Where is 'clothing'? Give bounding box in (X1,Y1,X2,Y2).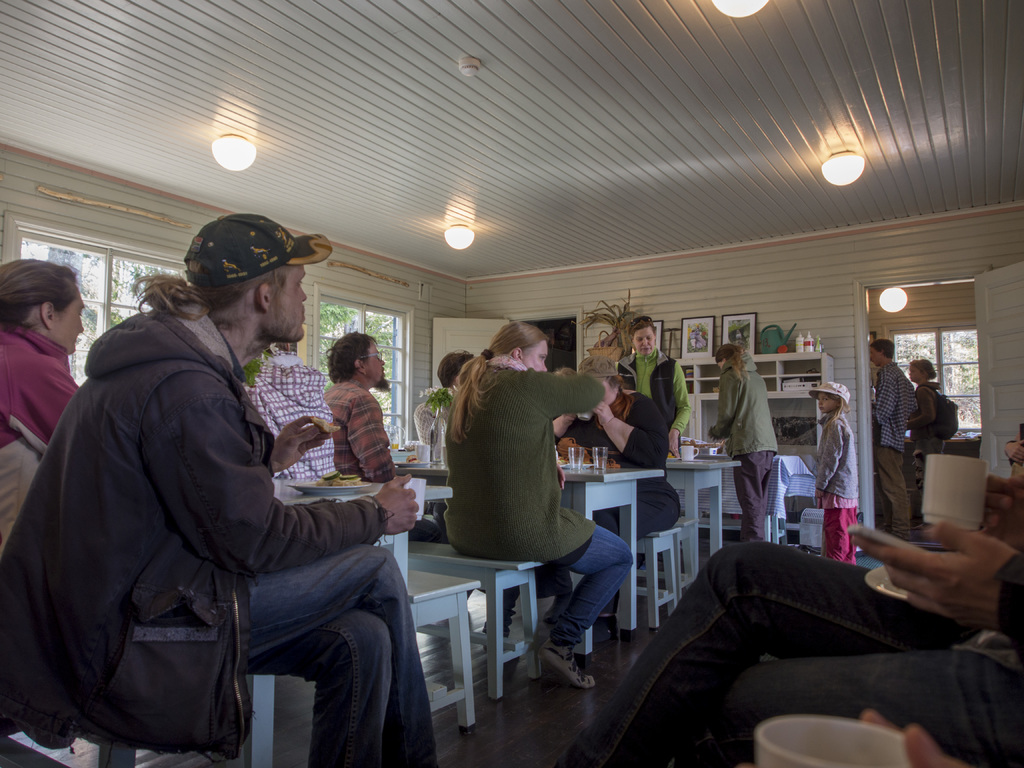
(709,359,778,545).
